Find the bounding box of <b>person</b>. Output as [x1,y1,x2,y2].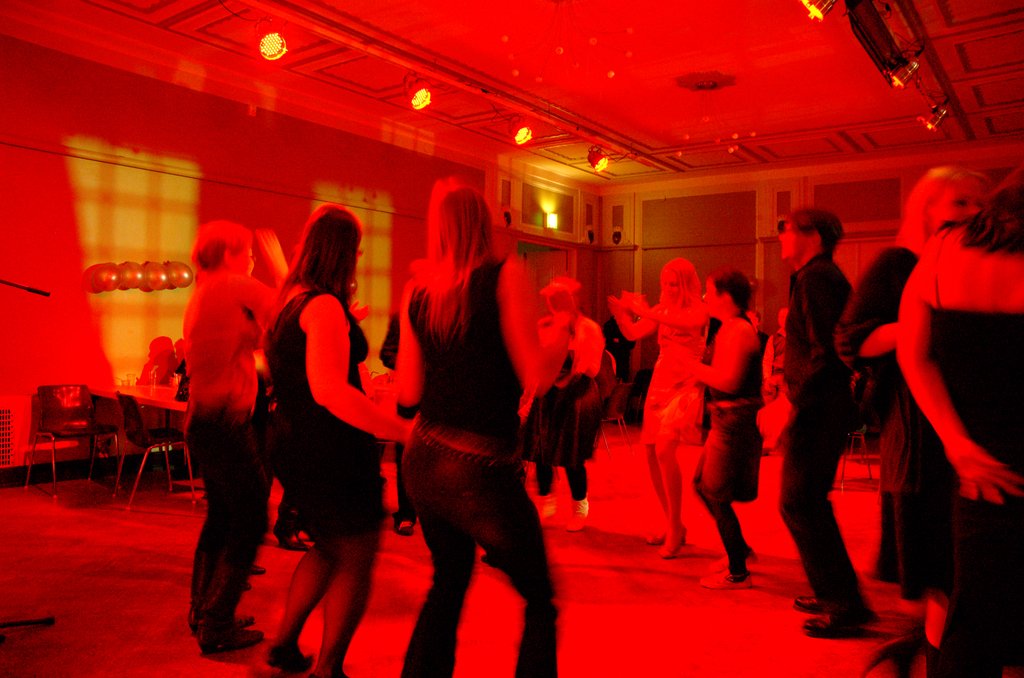
[258,201,417,677].
